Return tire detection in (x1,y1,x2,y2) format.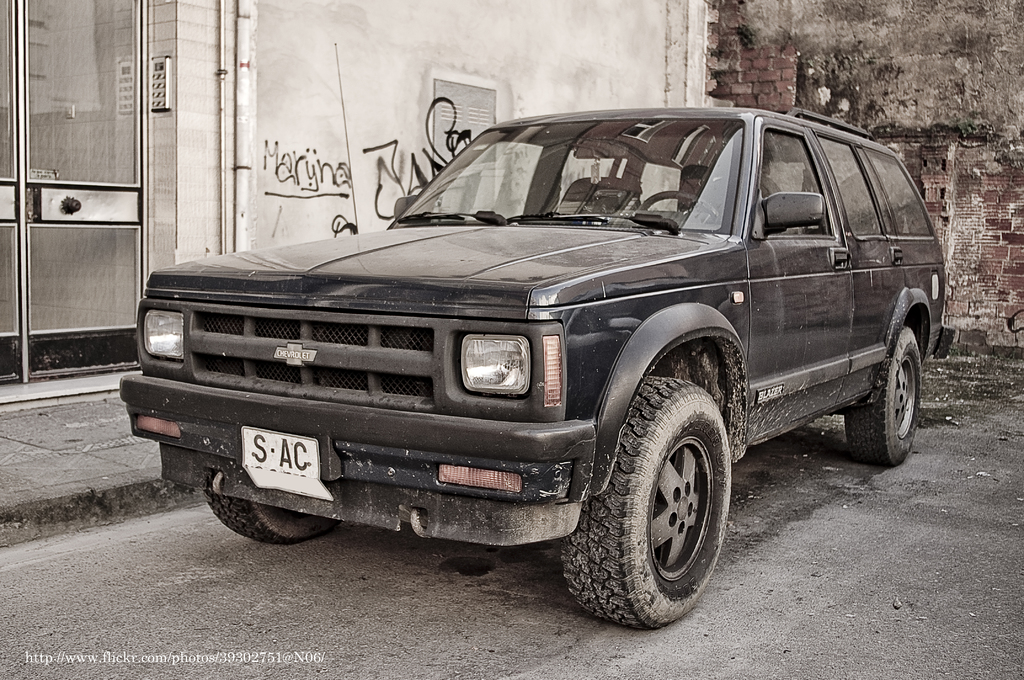
(575,382,748,629).
